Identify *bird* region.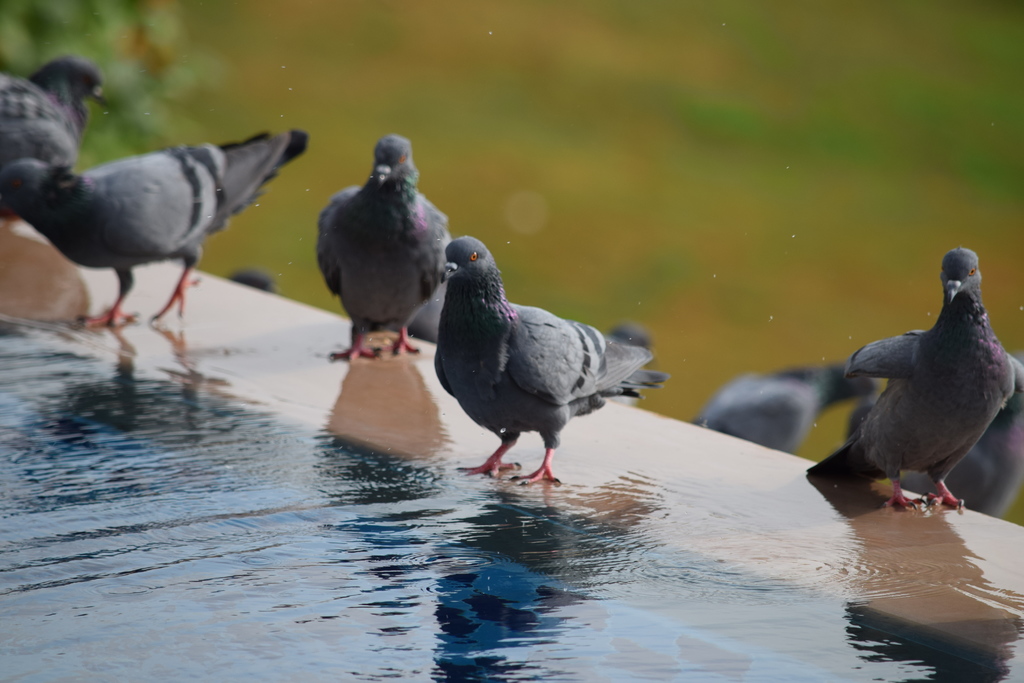
Region: (585,322,648,423).
